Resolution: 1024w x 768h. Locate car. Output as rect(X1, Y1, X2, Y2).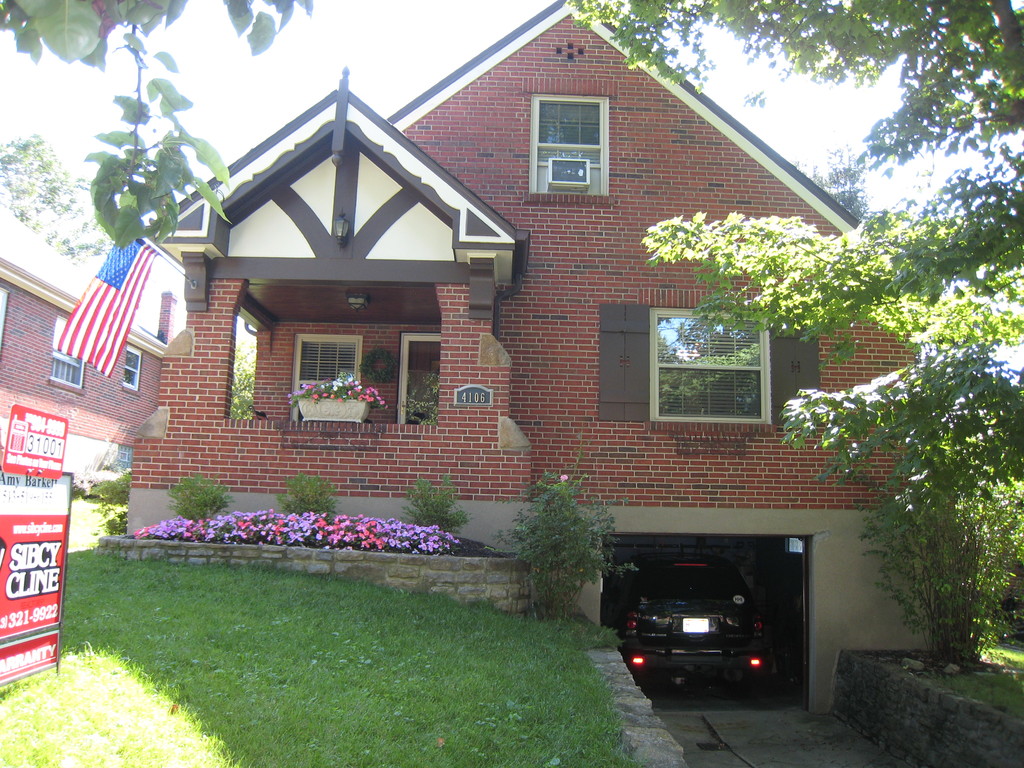
rect(614, 554, 796, 705).
